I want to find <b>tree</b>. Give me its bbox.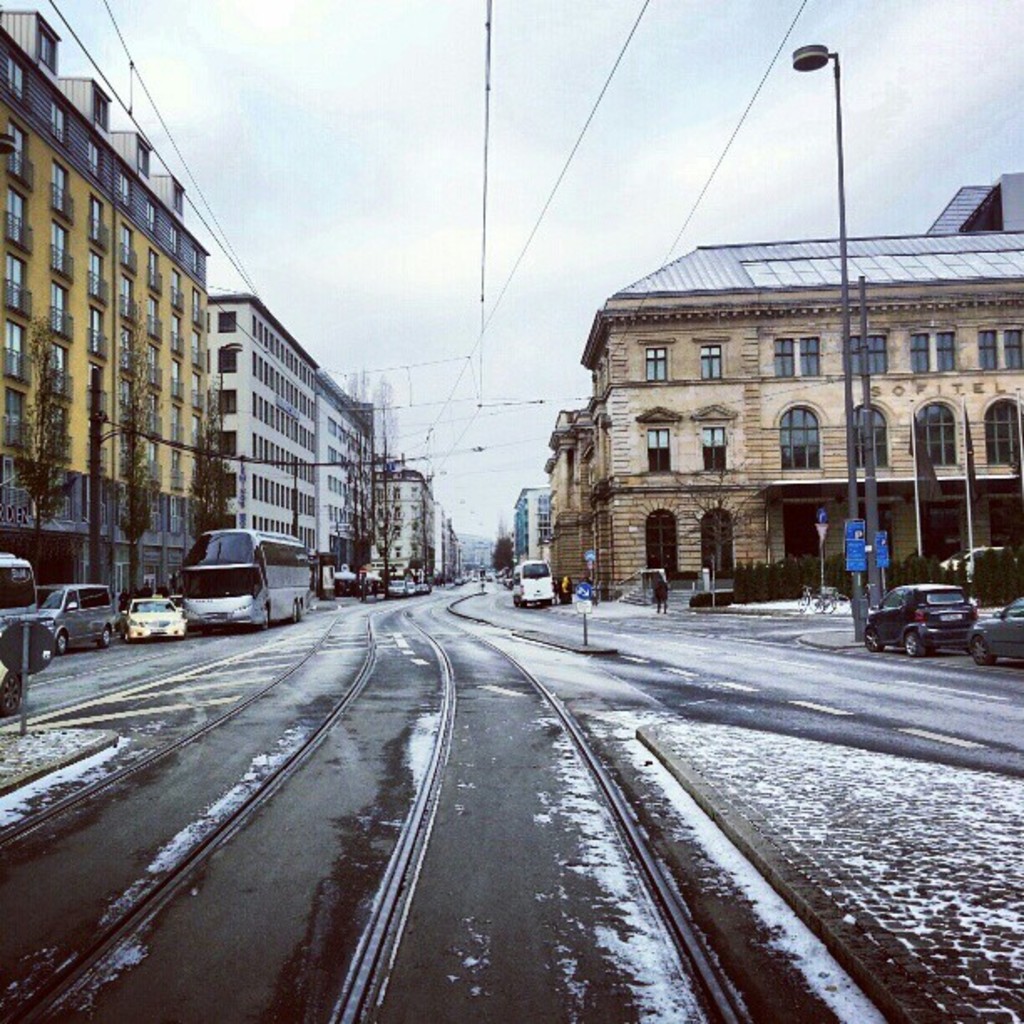
crop(408, 489, 433, 584).
